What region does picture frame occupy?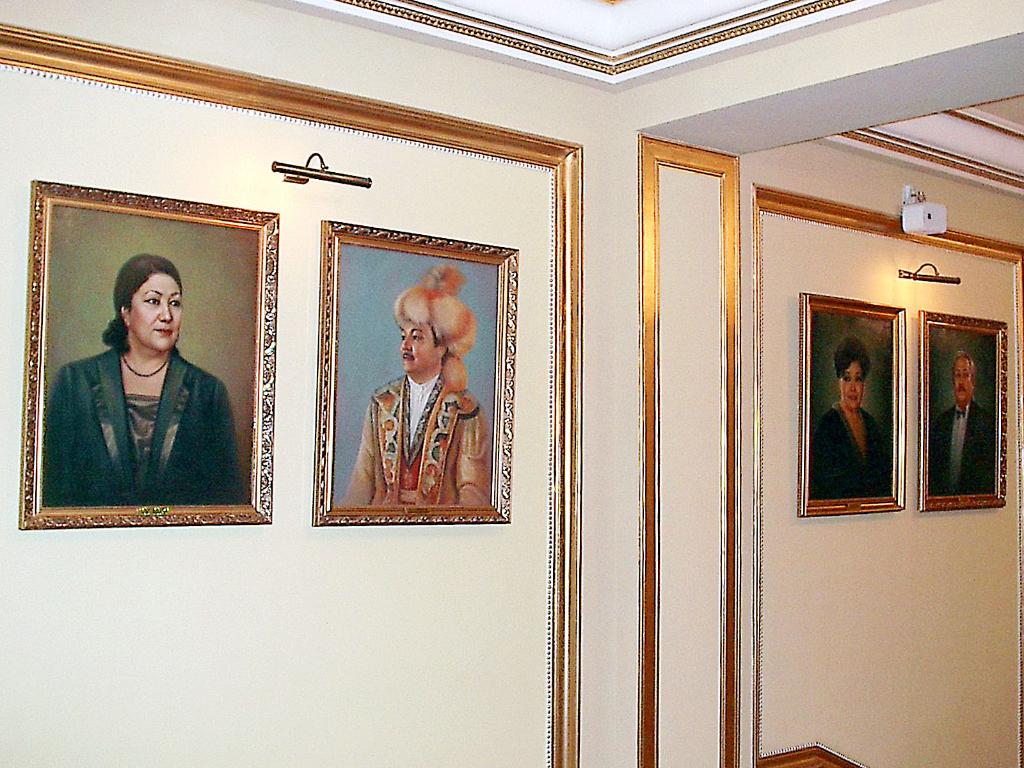
[796, 290, 913, 533].
